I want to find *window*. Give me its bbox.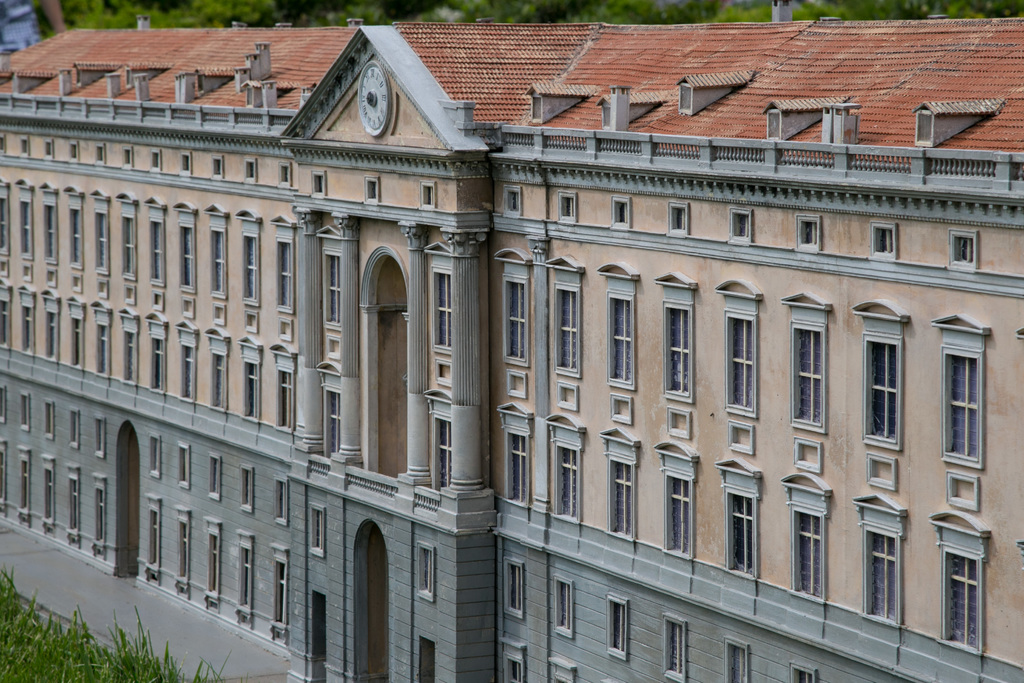
x1=72 y1=411 x2=81 y2=448.
